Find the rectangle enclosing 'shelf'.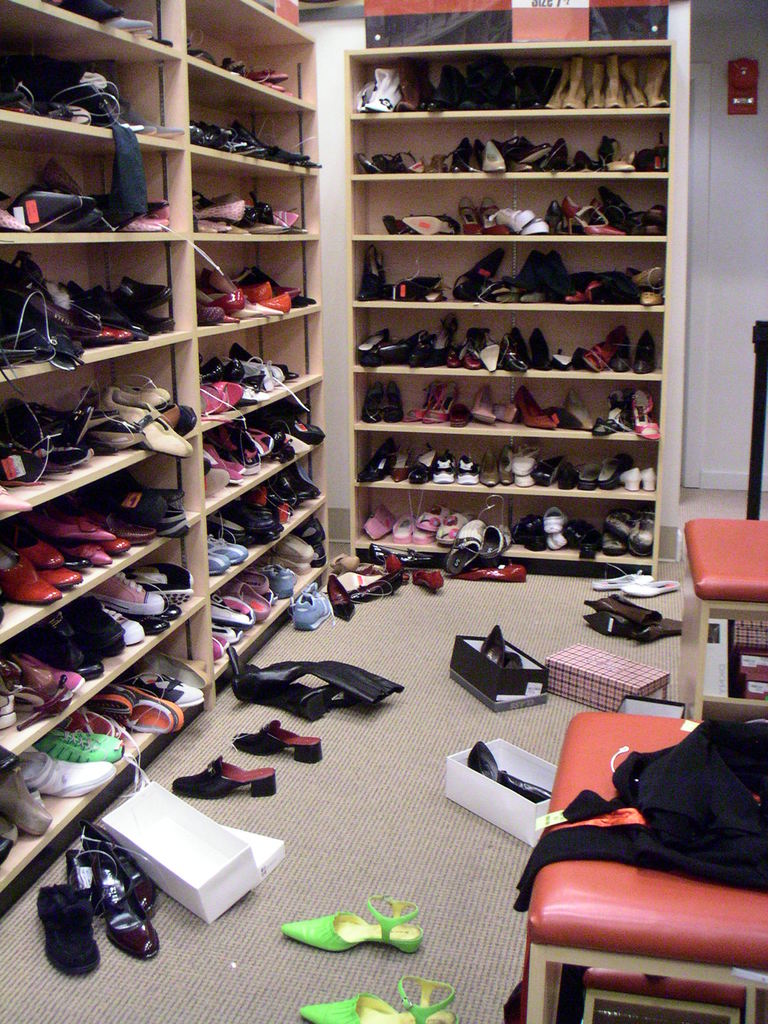
{"left": 197, "top": 449, "right": 328, "bottom": 600}.
